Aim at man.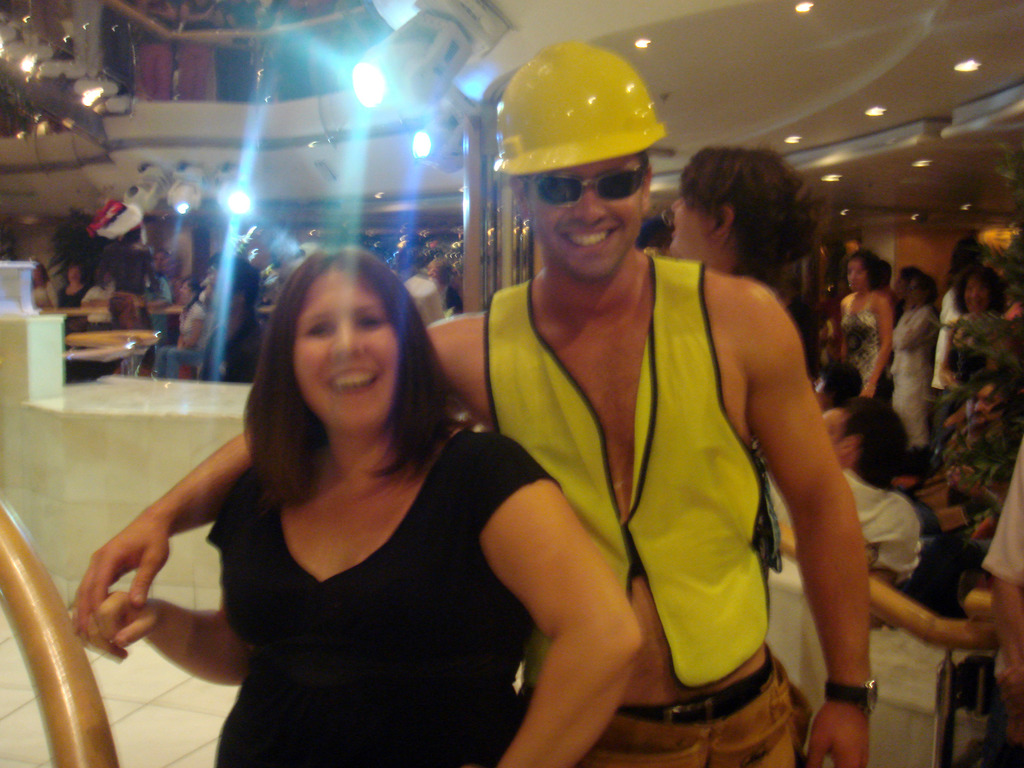
Aimed at detection(79, 42, 872, 767).
